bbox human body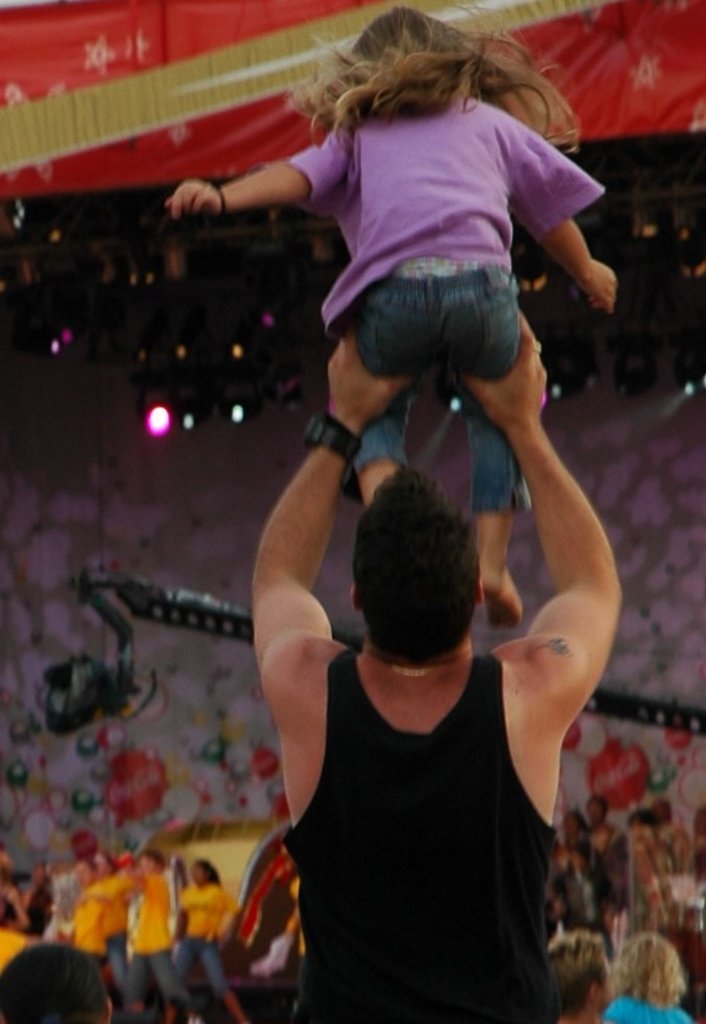
left=171, top=89, right=620, bottom=632
